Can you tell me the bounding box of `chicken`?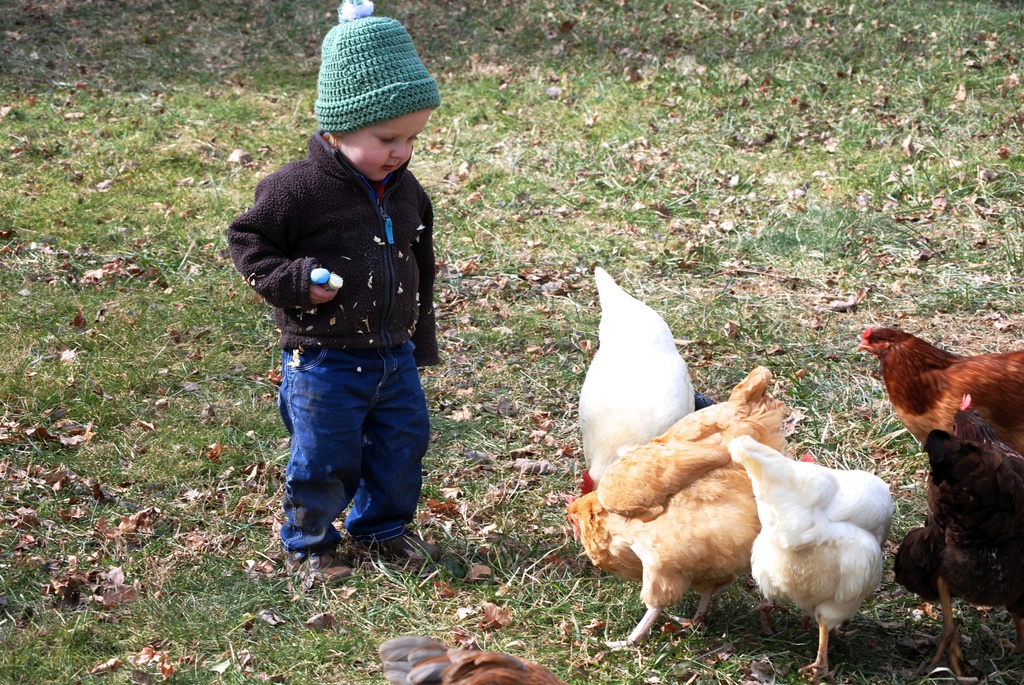
x1=889, y1=382, x2=1023, y2=684.
